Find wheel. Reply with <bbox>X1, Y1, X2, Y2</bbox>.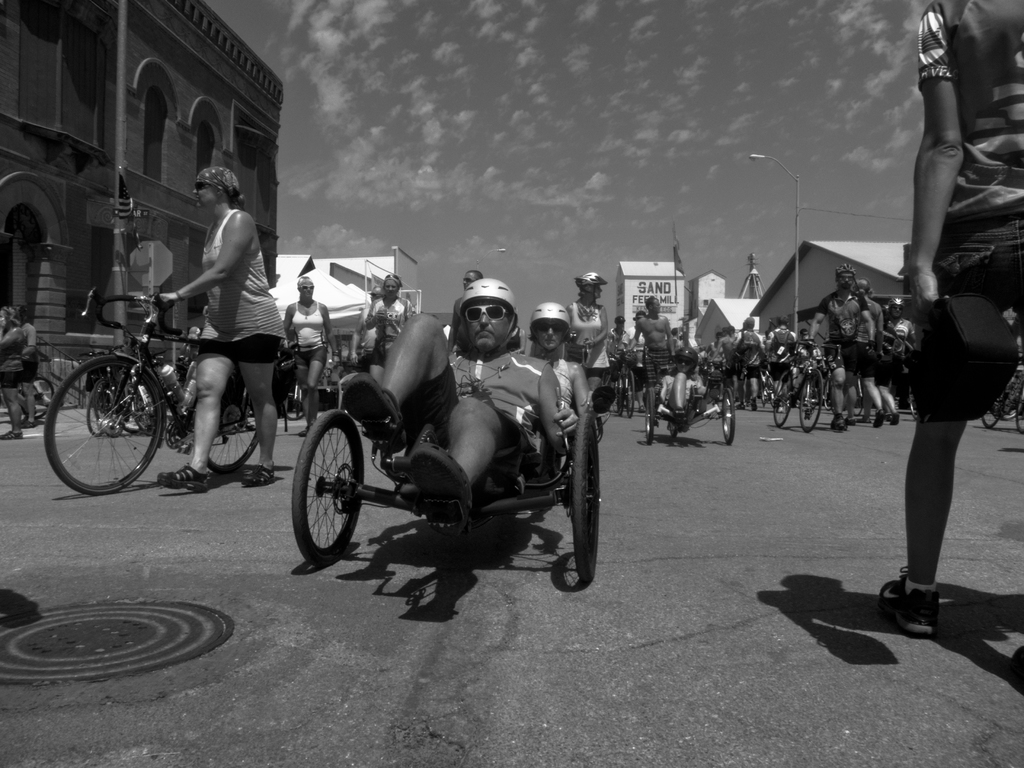
<bbox>643, 385, 659, 444</bbox>.
